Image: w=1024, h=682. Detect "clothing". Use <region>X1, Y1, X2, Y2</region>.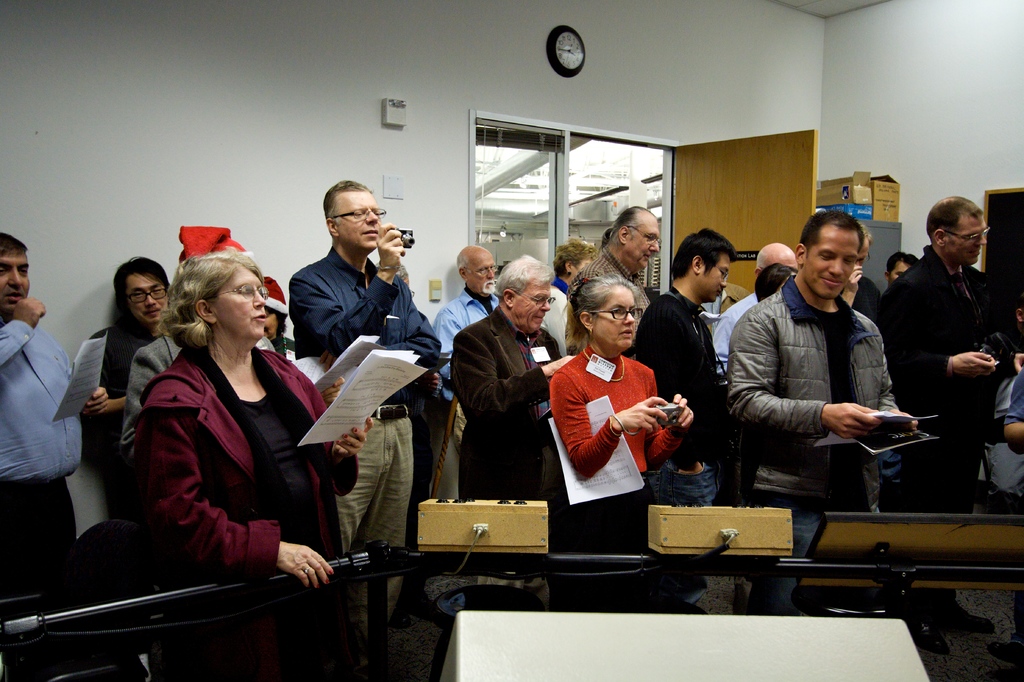
<region>566, 240, 653, 348</region>.
